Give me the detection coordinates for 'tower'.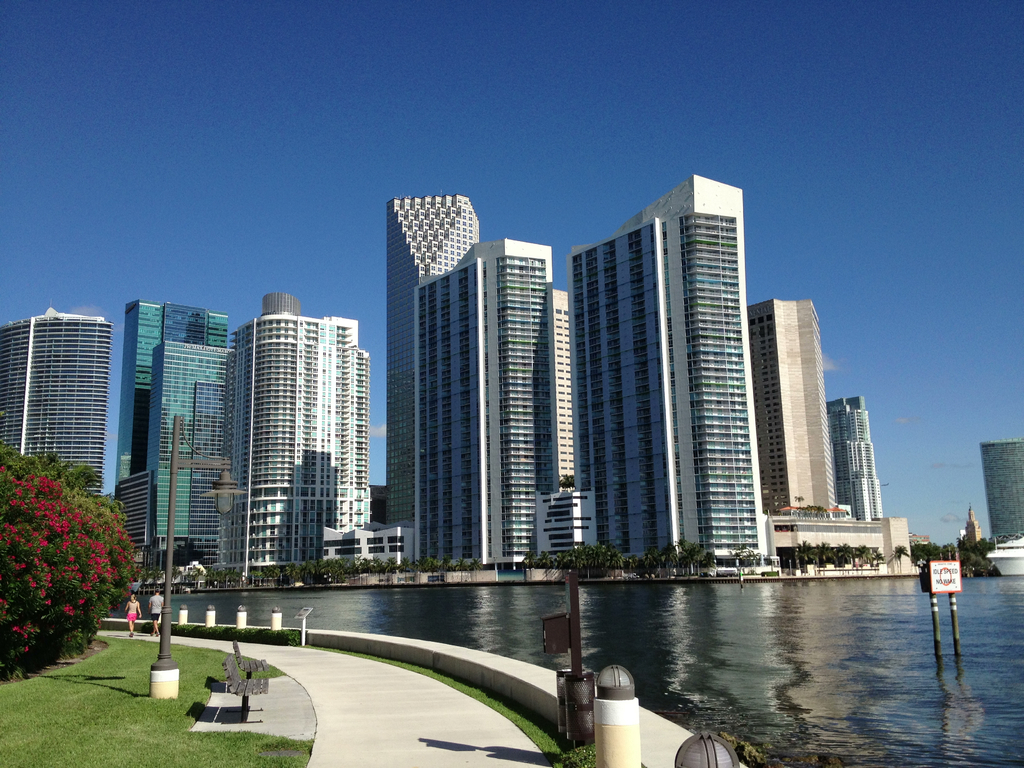
[left=541, top=282, right=579, bottom=504].
